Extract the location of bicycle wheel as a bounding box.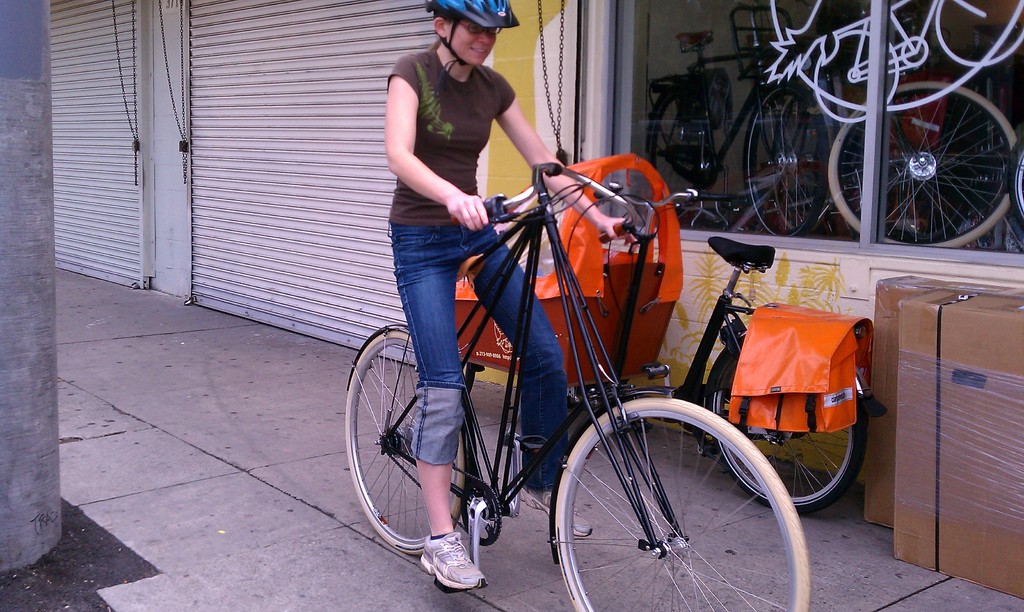
detection(998, 127, 1023, 256).
